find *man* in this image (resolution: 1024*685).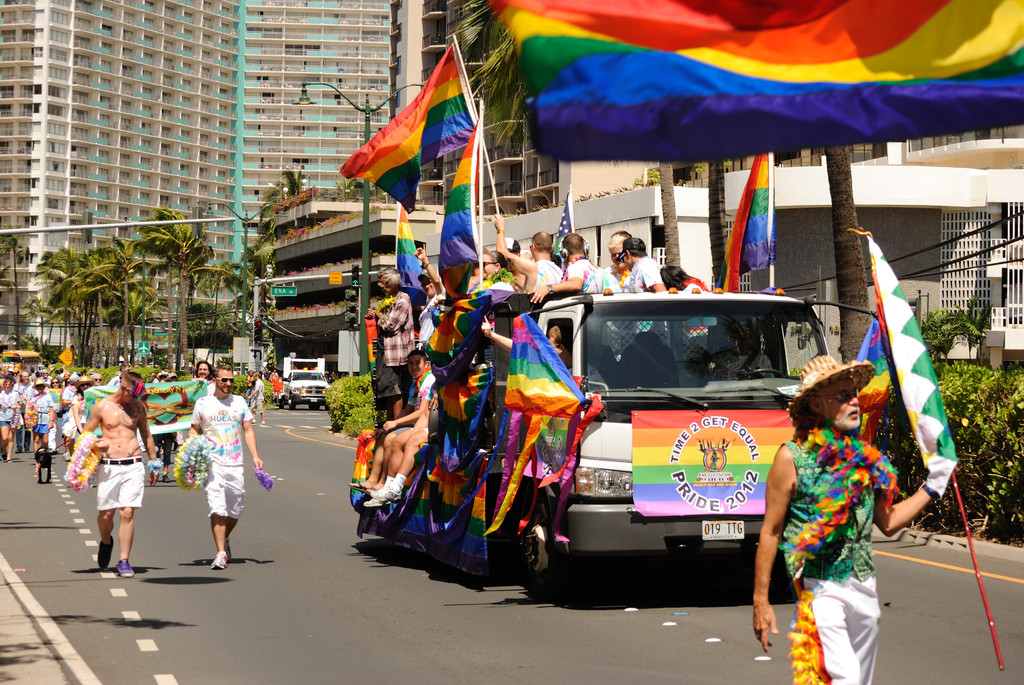
left=244, top=370, right=268, bottom=427.
